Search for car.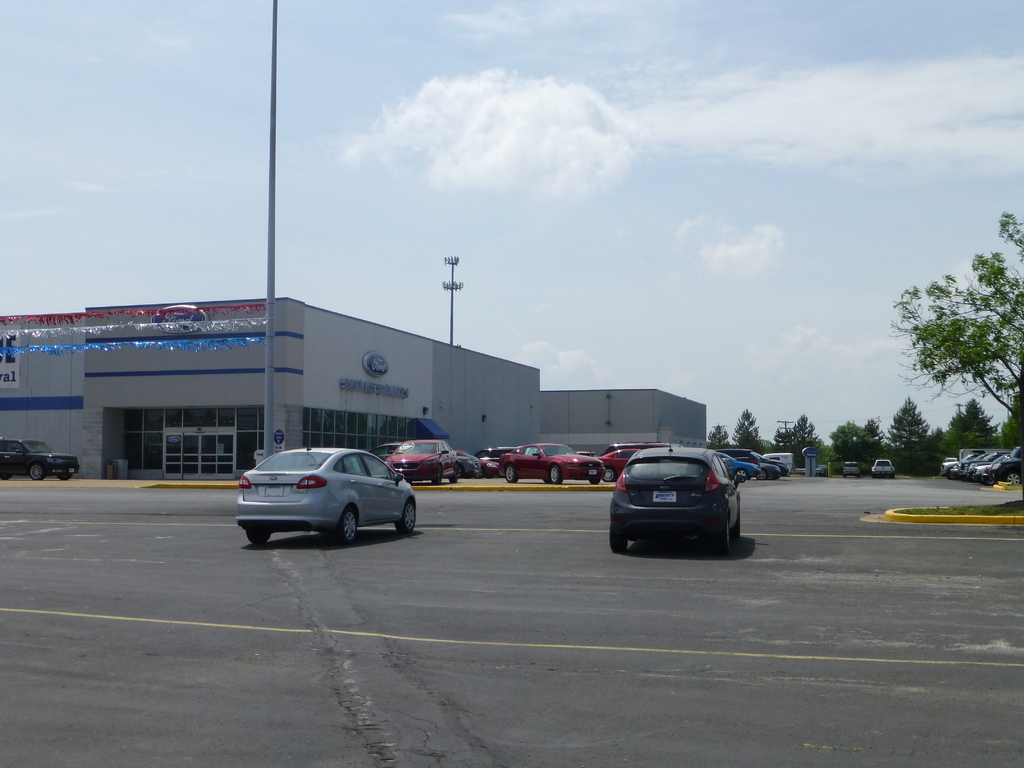
Found at [left=727, top=445, right=789, bottom=477].
